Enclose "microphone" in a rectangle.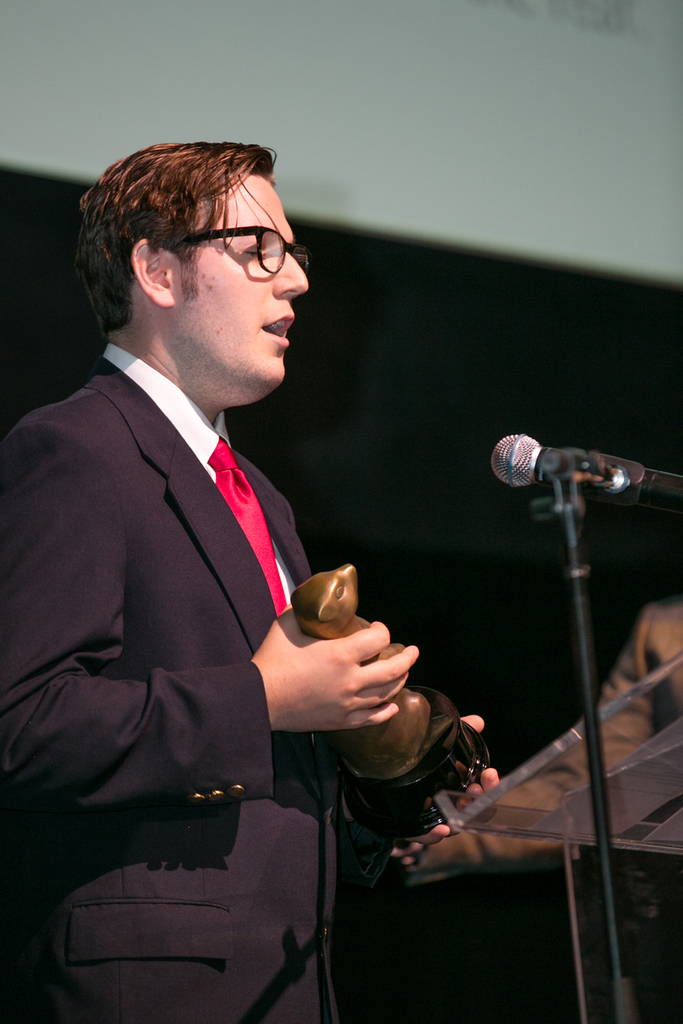
483,422,655,527.
